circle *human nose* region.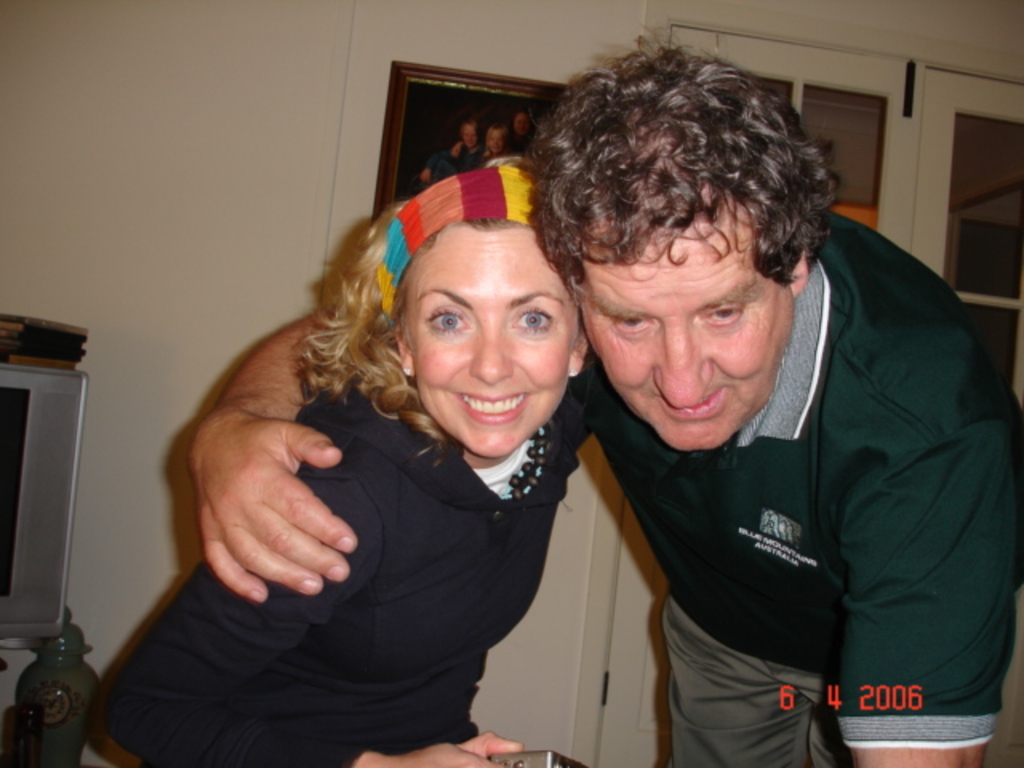
Region: (left=653, top=323, right=715, bottom=406).
